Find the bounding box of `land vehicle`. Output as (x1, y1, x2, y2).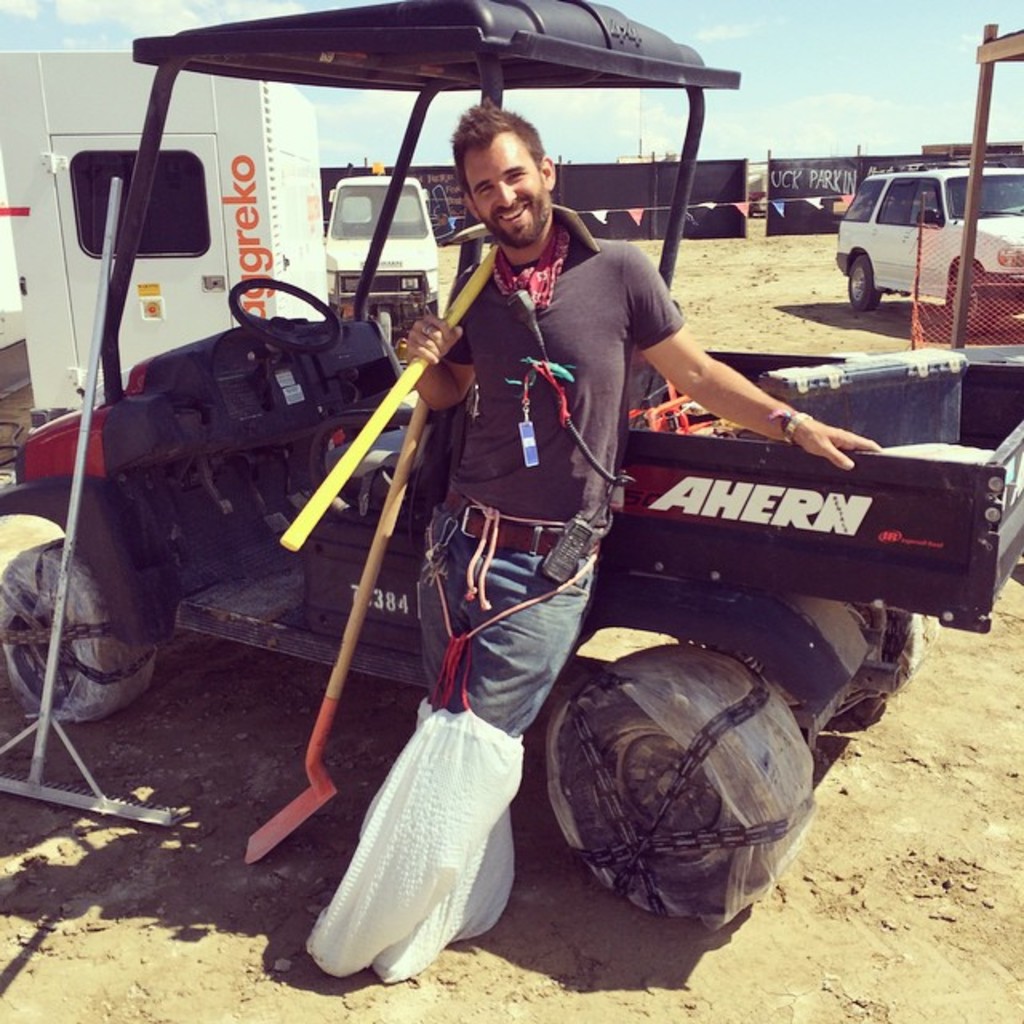
(834, 166, 1022, 333).
